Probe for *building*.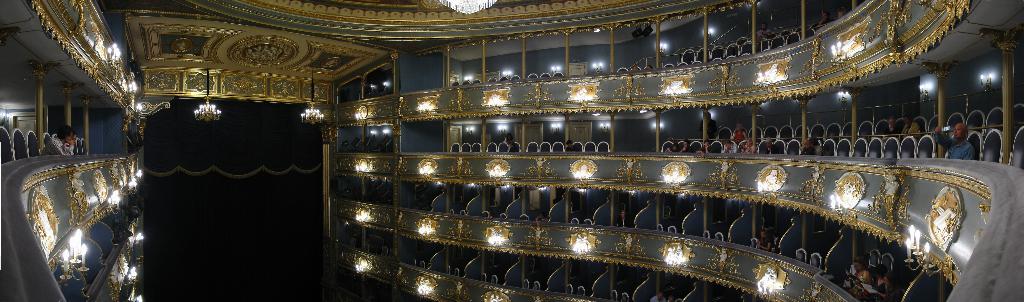
Probe result: 0:0:1023:300.
